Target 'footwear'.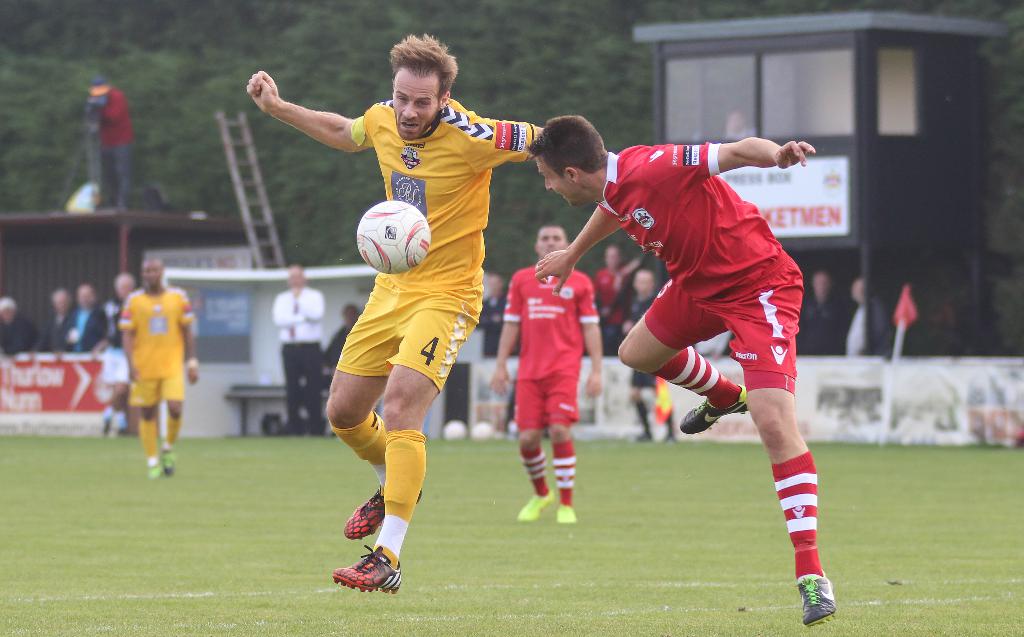
Target region: 158/447/176/479.
